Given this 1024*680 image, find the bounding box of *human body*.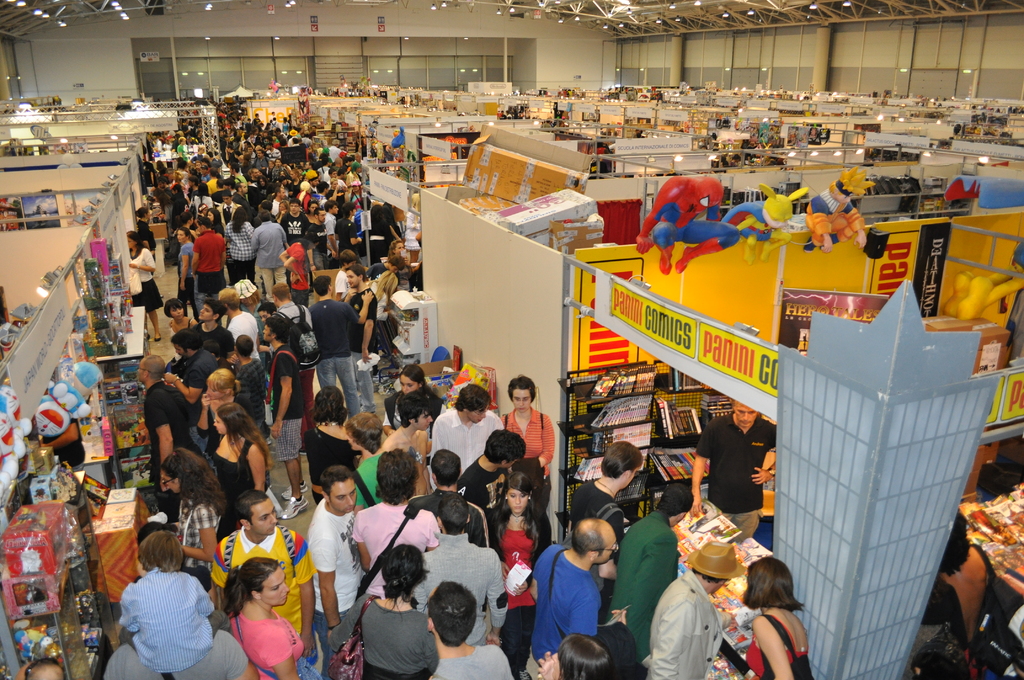
[532, 526, 627, 668].
